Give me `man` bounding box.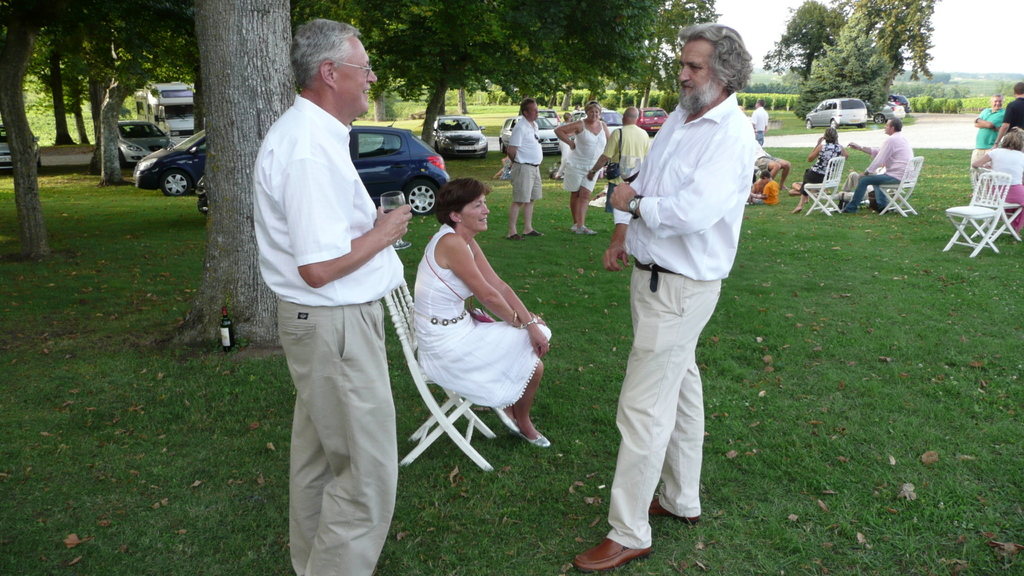
499, 95, 548, 241.
